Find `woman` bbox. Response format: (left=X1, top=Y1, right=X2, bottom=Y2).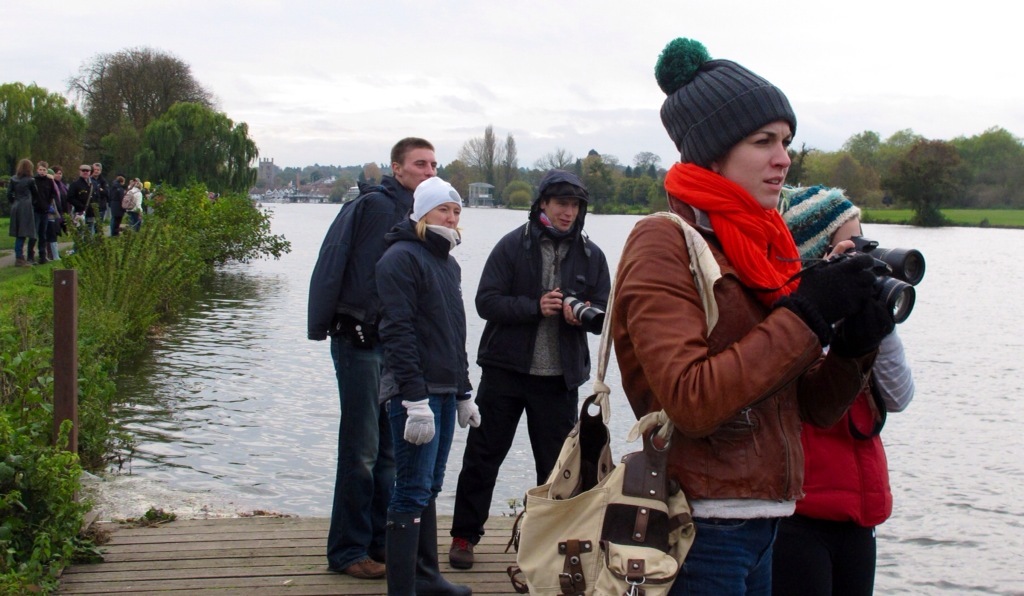
(left=604, top=51, right=894, bottom=595).
